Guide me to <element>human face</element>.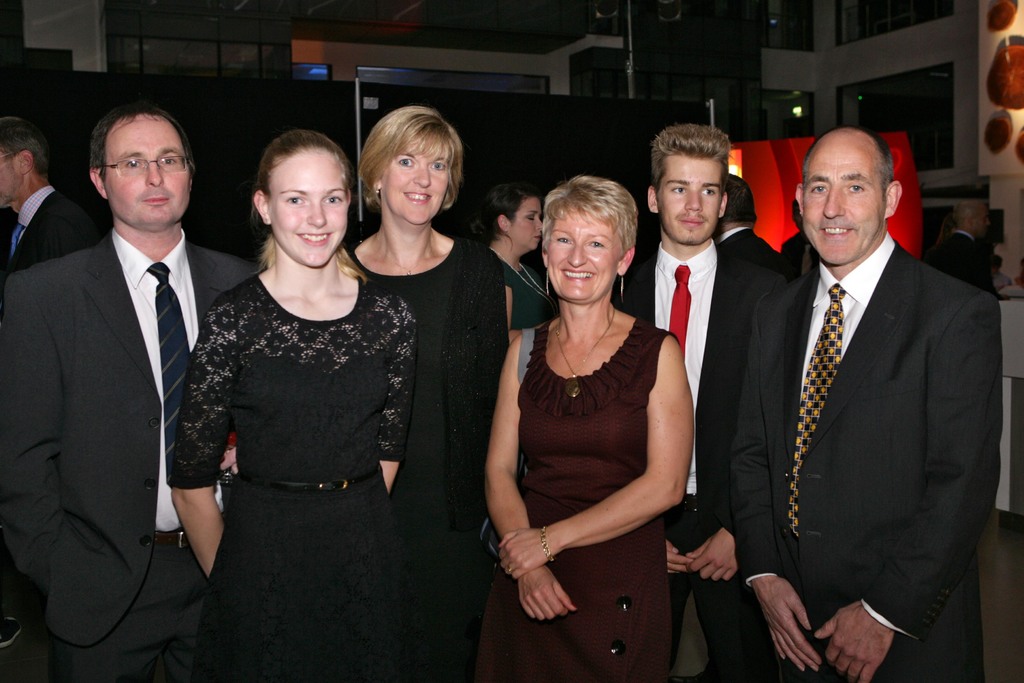
Guidance: BBox(378, 131, 454, 220).
